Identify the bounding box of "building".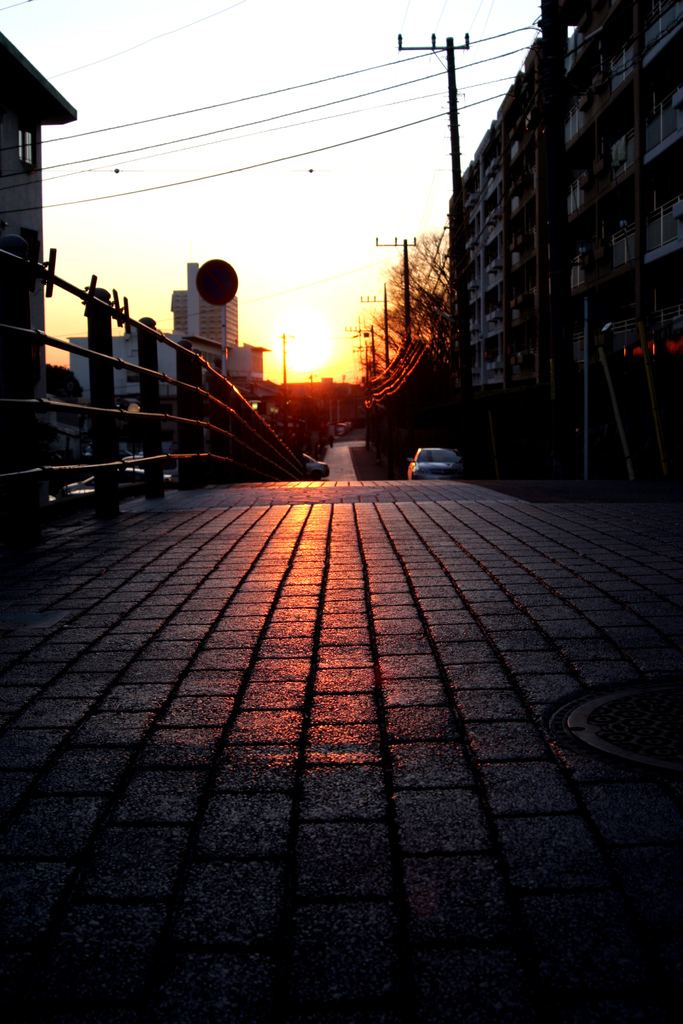
locate(556, 0, 682, 484).
